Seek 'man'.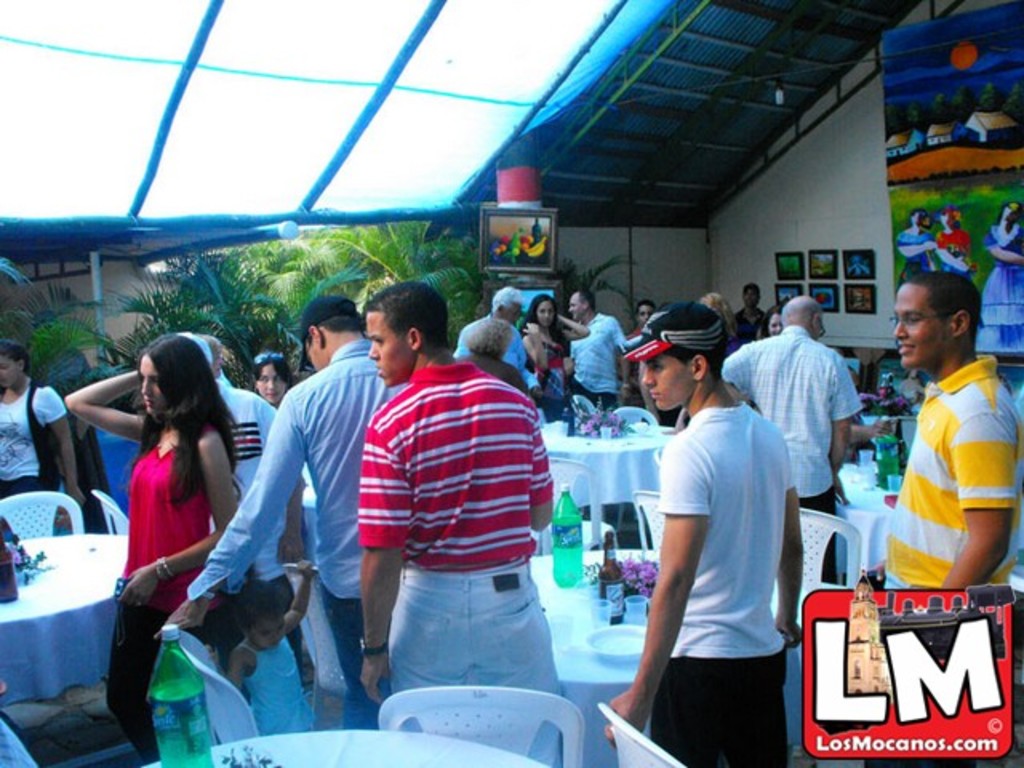
detection(718, 294, 859, 582).
